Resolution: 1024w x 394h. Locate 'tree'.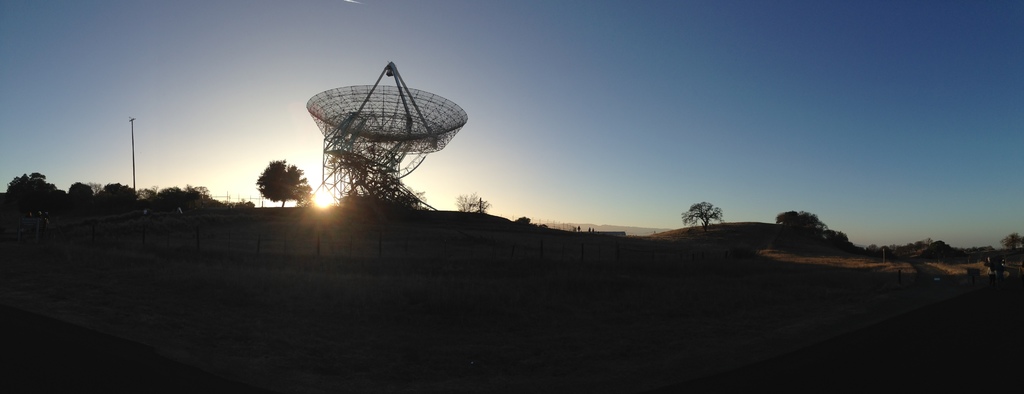
left=832, top=228, right=850, bottom=240.
